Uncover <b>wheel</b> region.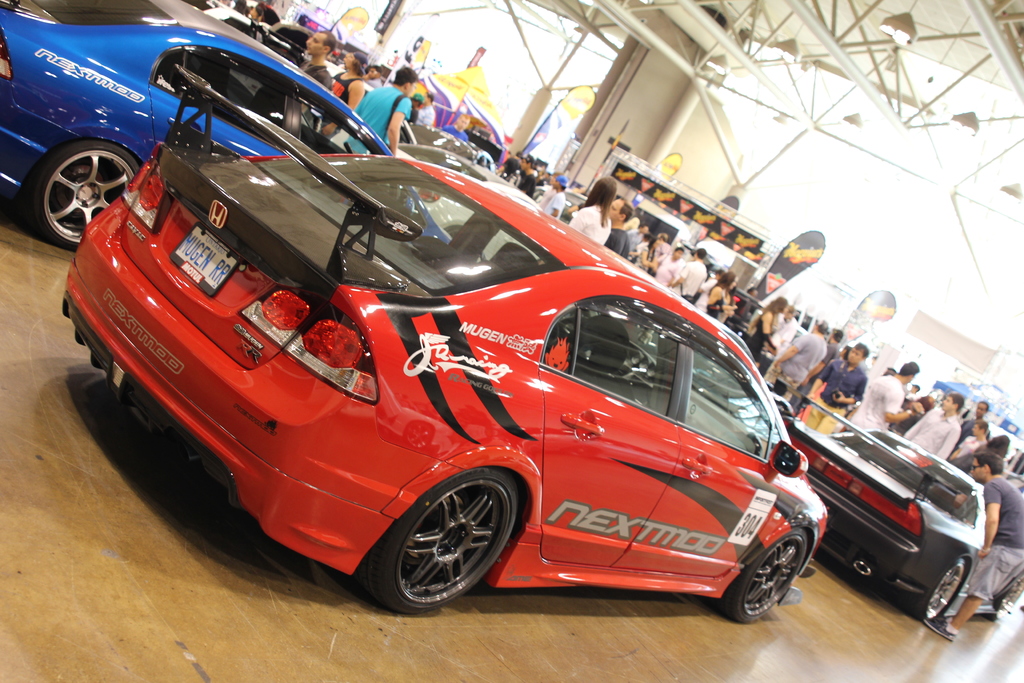
Uncovered: crop(24, 137, 139, 253).
